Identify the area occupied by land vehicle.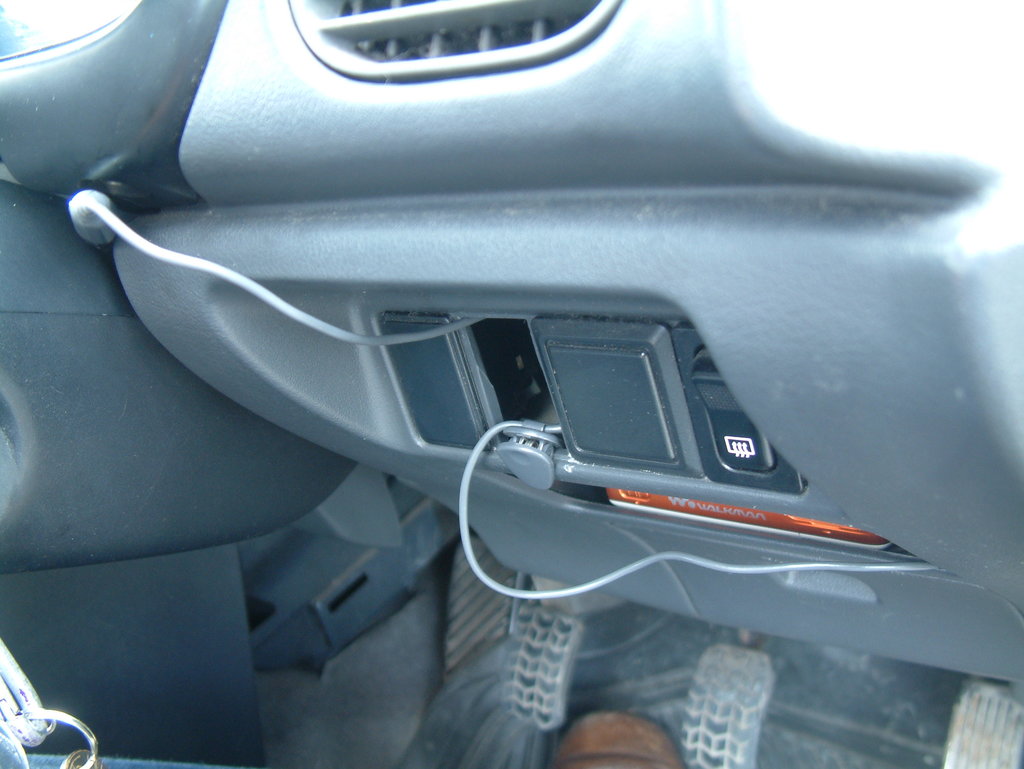
Area: detection(28, 0, 1016, 690).
